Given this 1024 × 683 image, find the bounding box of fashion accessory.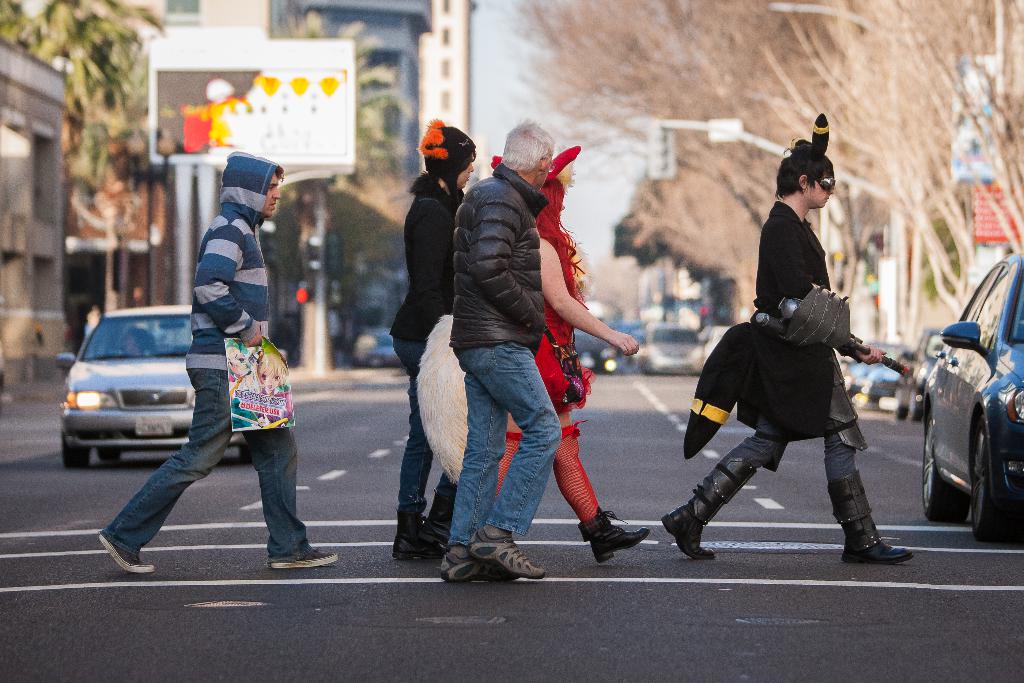
rect(396, 495, 449, 555).
